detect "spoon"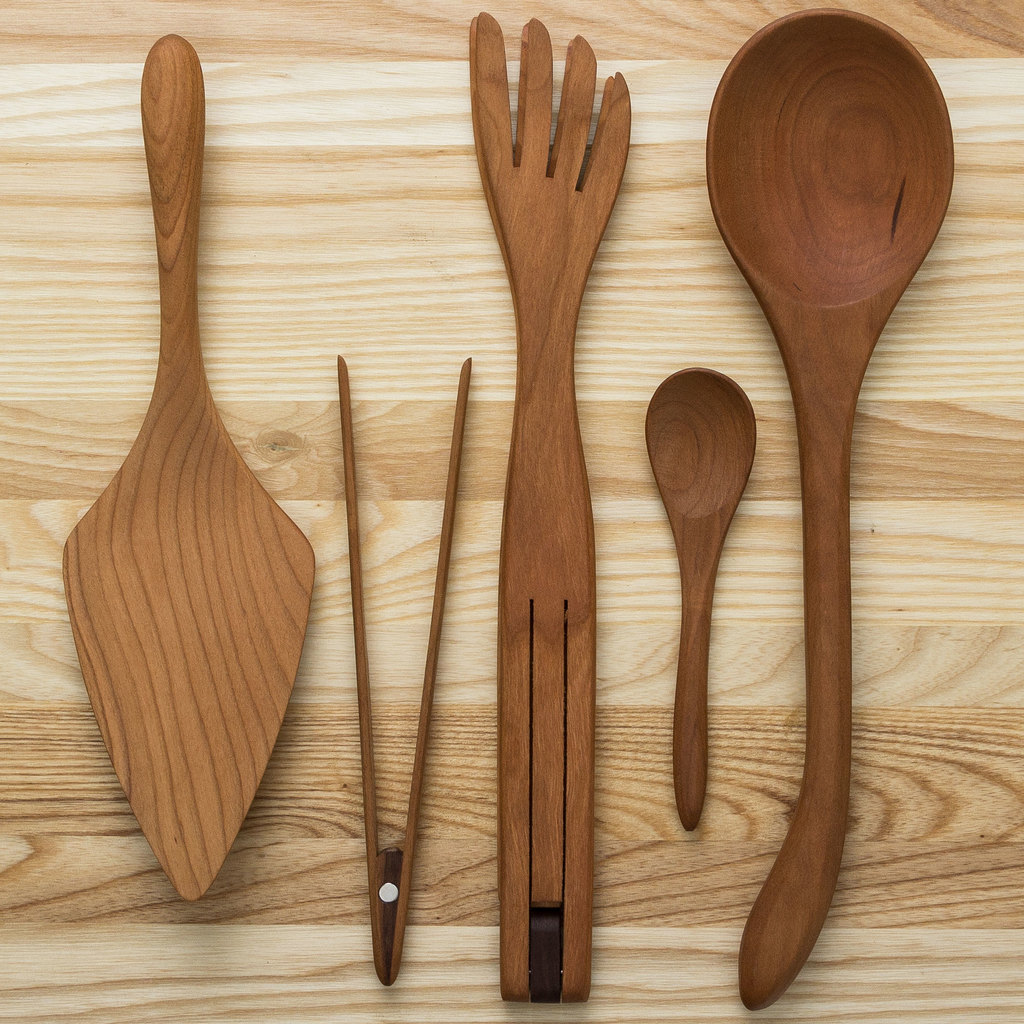
x1=701 y1=6 x2=956 y2=1007
